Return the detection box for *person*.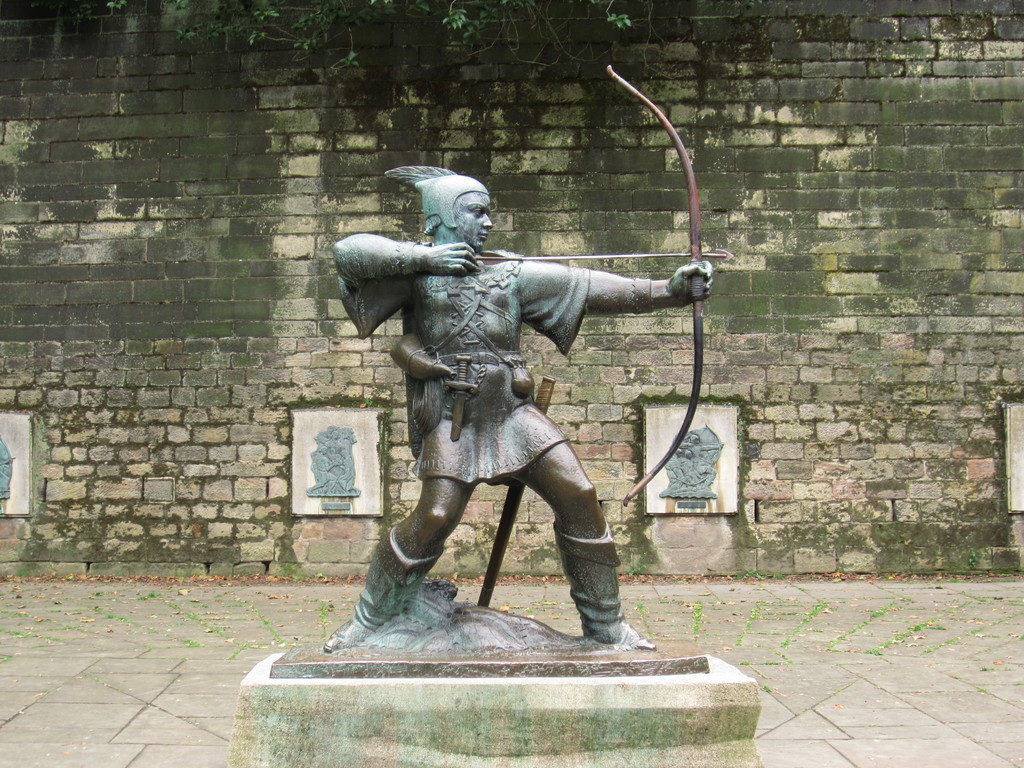
(left=315, top=157, right=662, bottom=668).
